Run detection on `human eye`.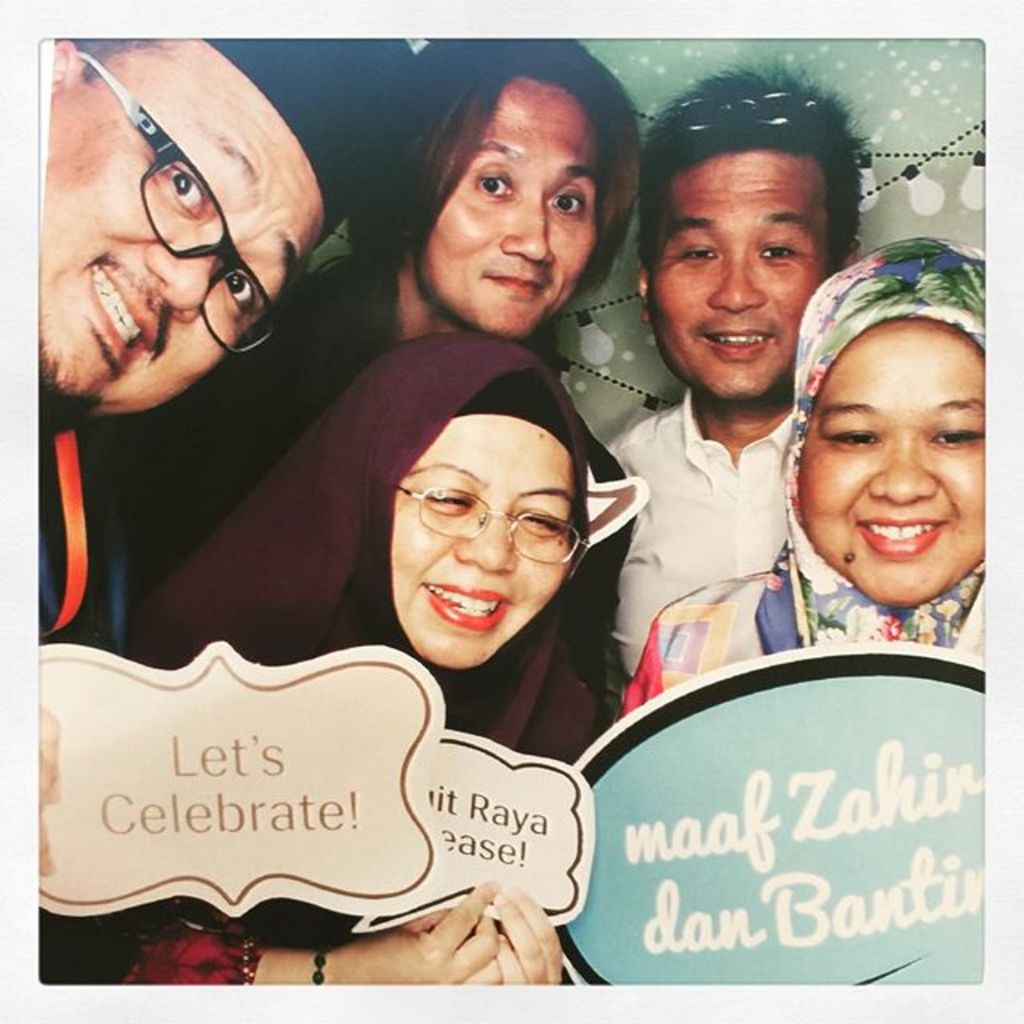
Result: region(922, 411, 987, 450).
